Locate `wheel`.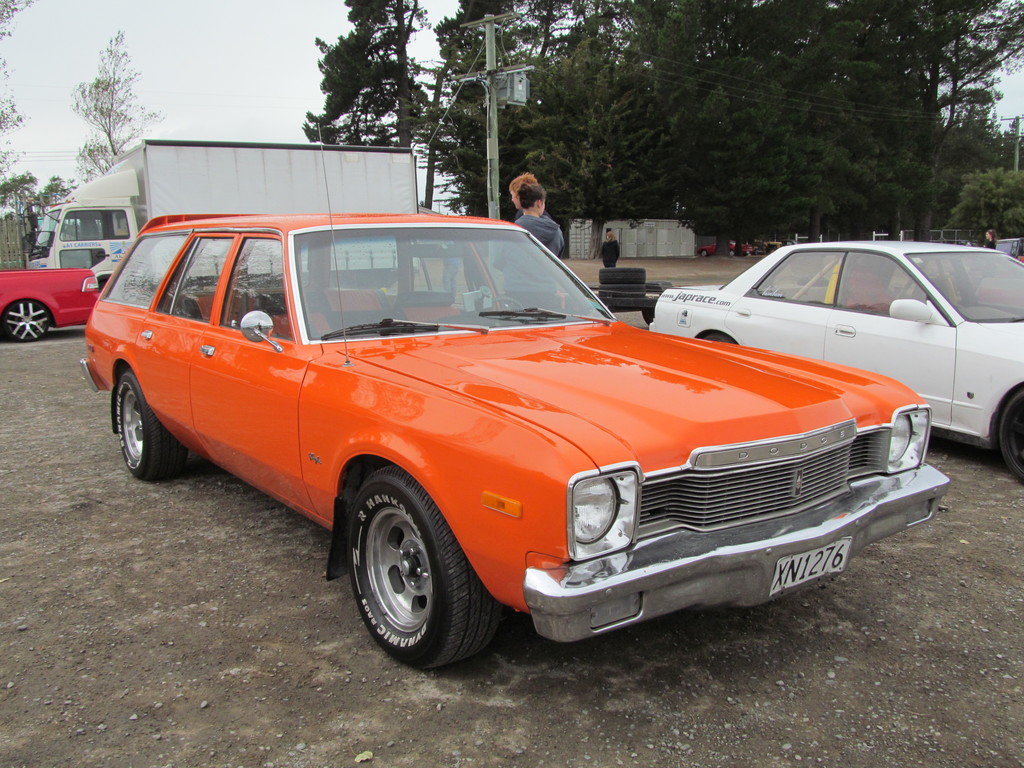
Bounding box: {"left": 598, "top": 283, "right": 645, "bottom": 296}.
